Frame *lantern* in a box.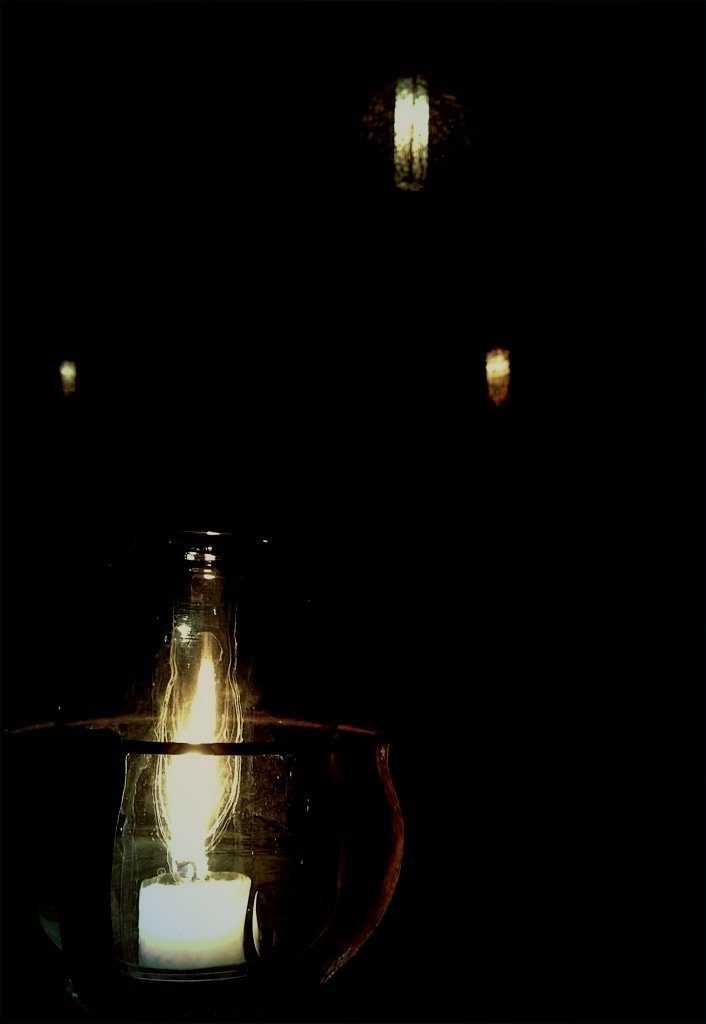
Rect(17, 447, 415, 1023).
